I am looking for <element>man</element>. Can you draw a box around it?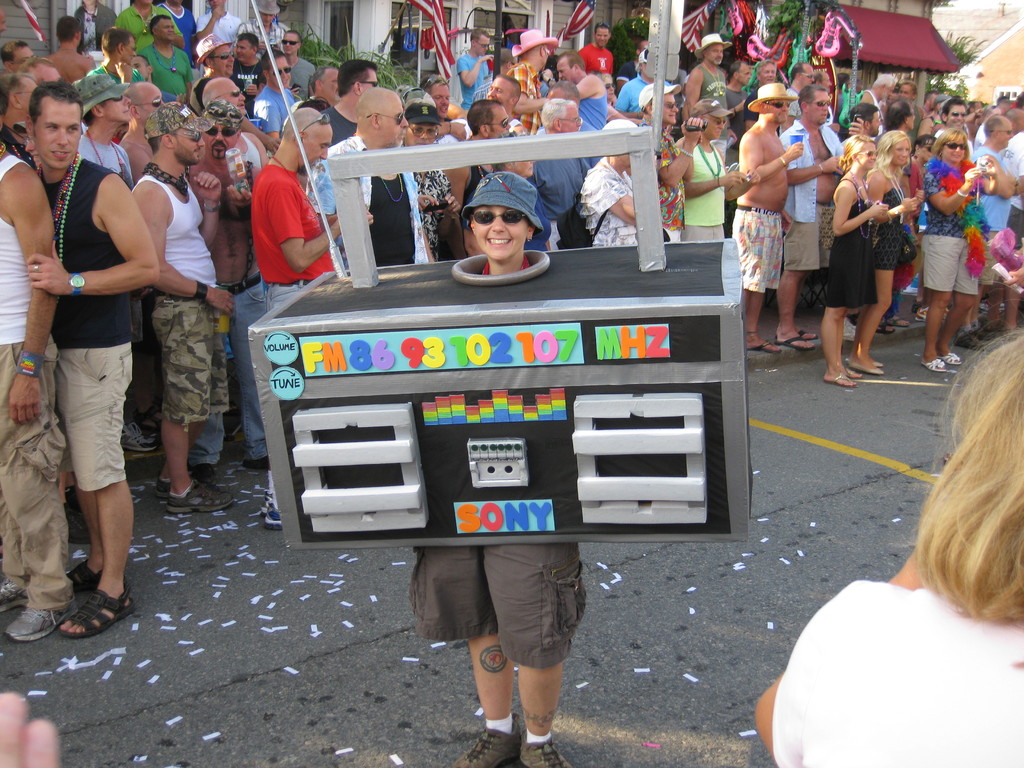
Sure, the bounding box is pyautogui.locateOnScreen(757, 53, 786, 83).
